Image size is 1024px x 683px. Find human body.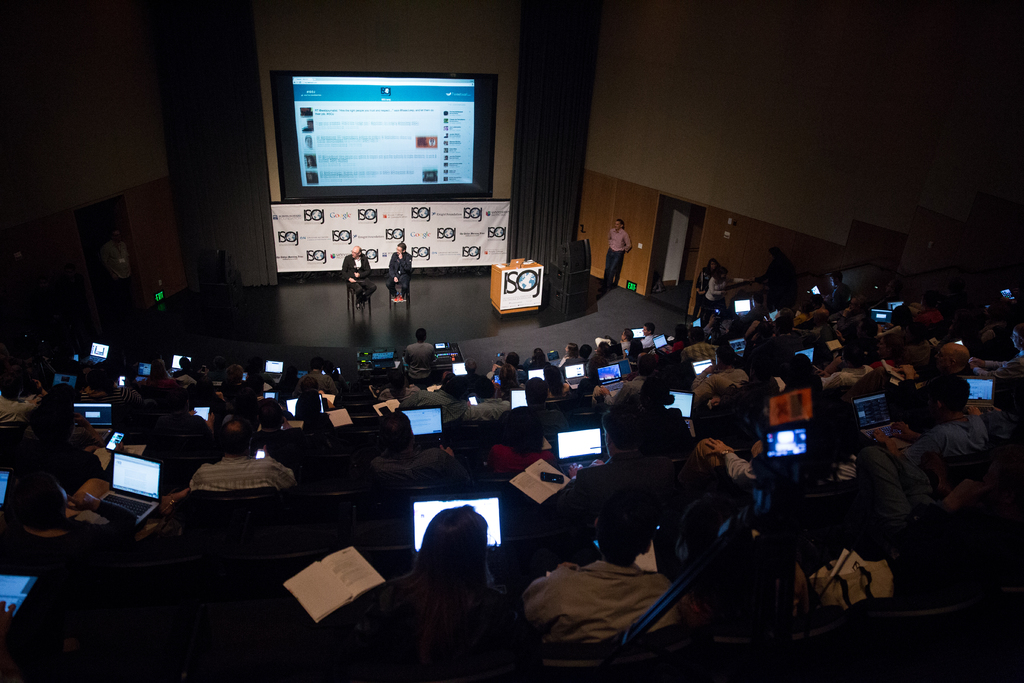
bbox=(139, 357, 181, 387).
